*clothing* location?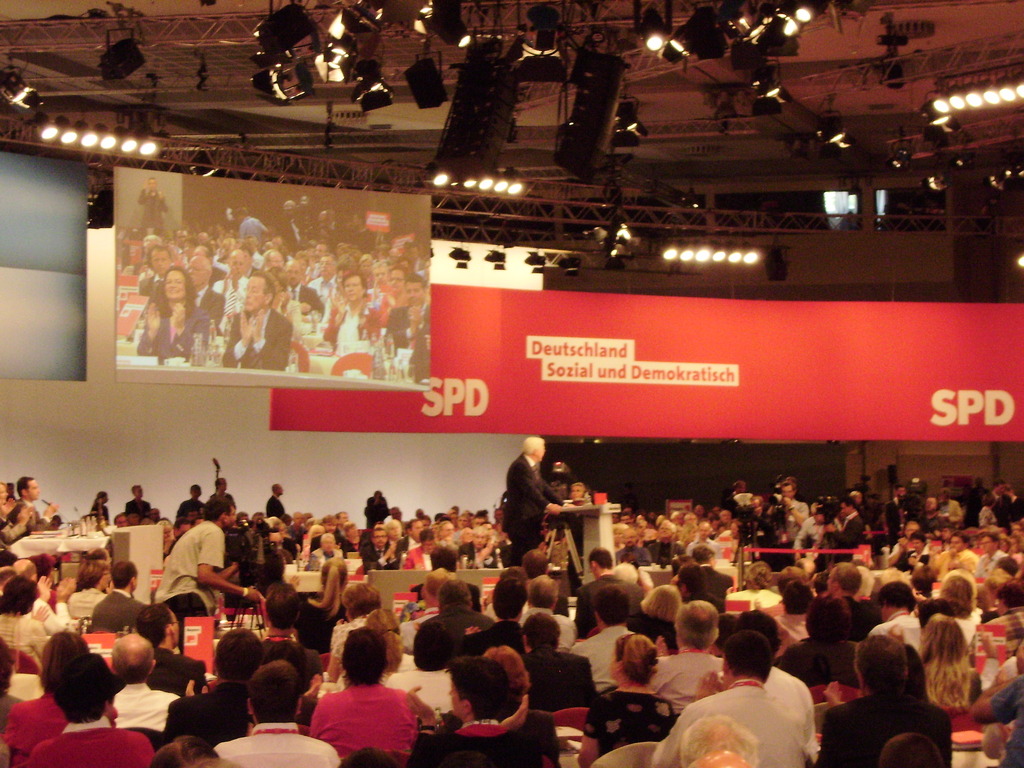
BBox(93, 679, 208, 732)
